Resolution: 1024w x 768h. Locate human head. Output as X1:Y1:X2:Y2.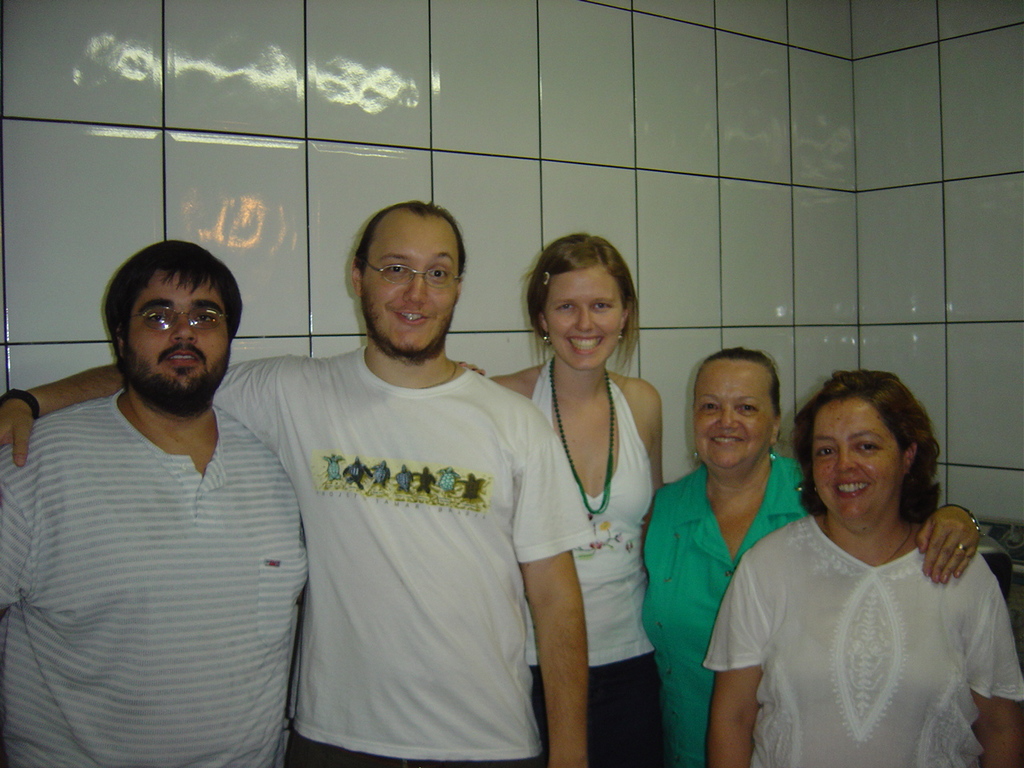
690:346:786:470.
